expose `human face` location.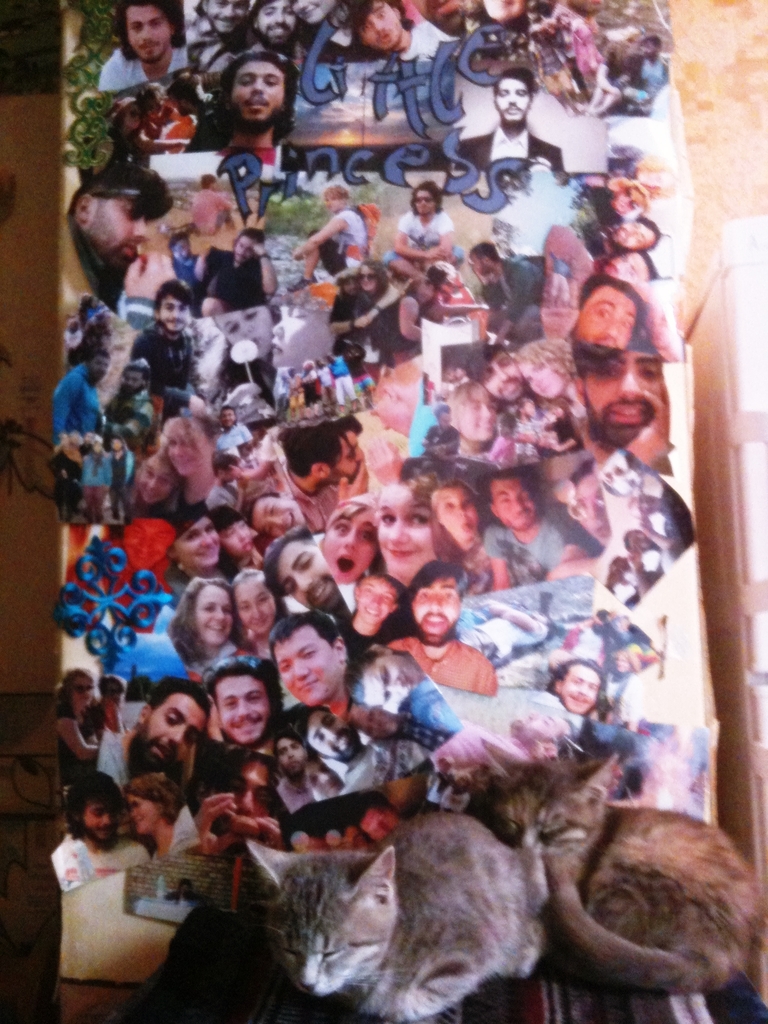
Exposed at (x1=252, y1=496, x2=310, y2=538).
